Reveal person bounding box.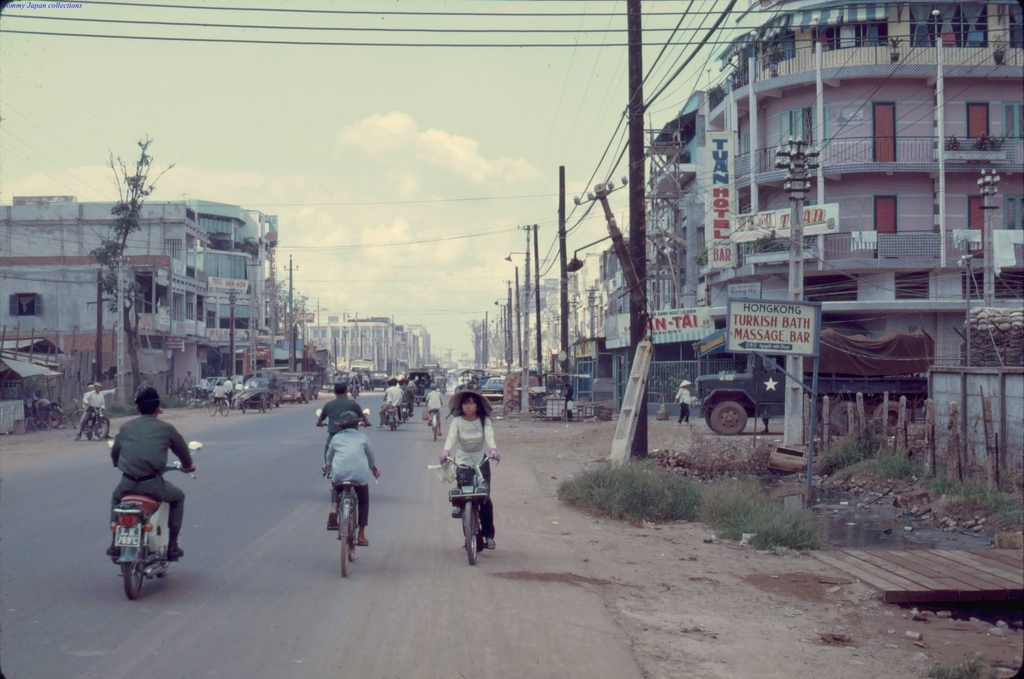
Revealed: (left=443, top=386, right=498, bottom=554).
